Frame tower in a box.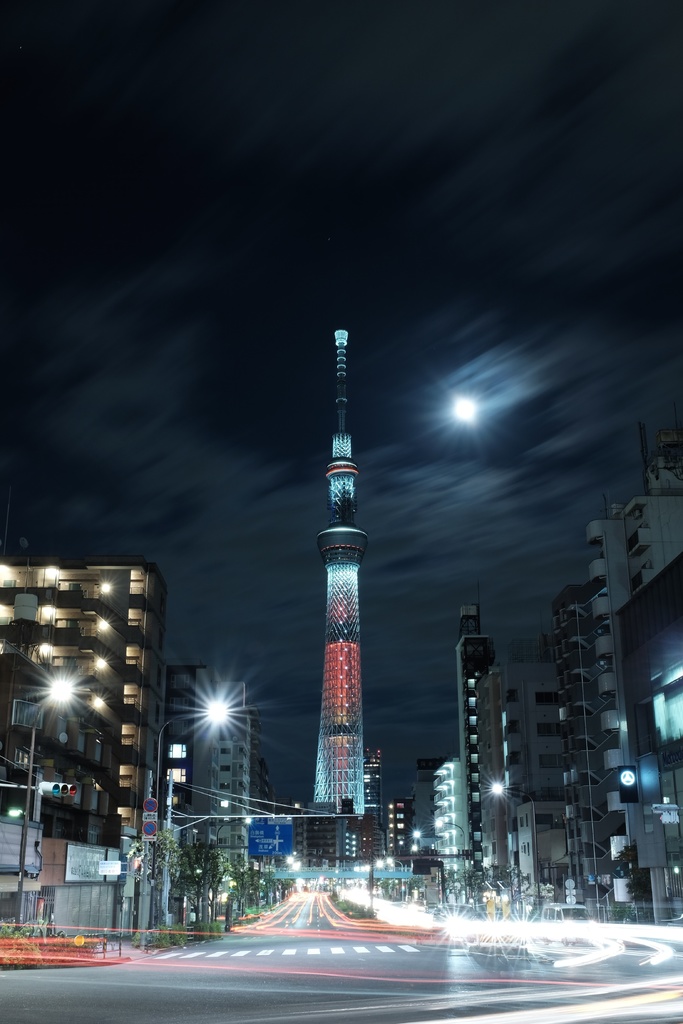
[x1=160, y1=658, x2=269, y2=885].
